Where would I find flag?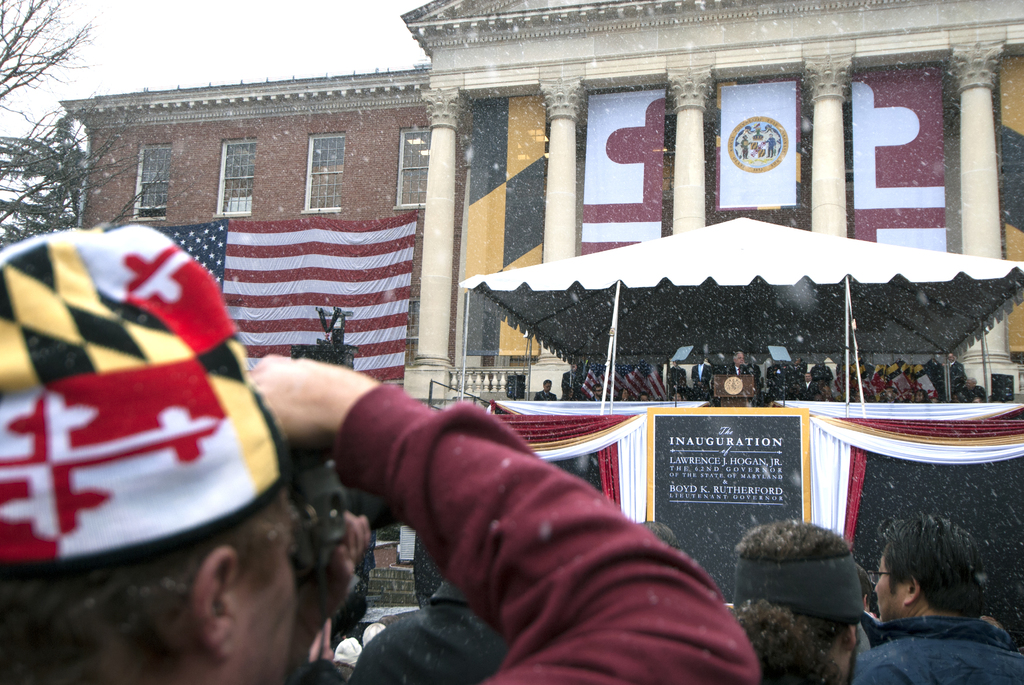
At 1 227 294 567.
